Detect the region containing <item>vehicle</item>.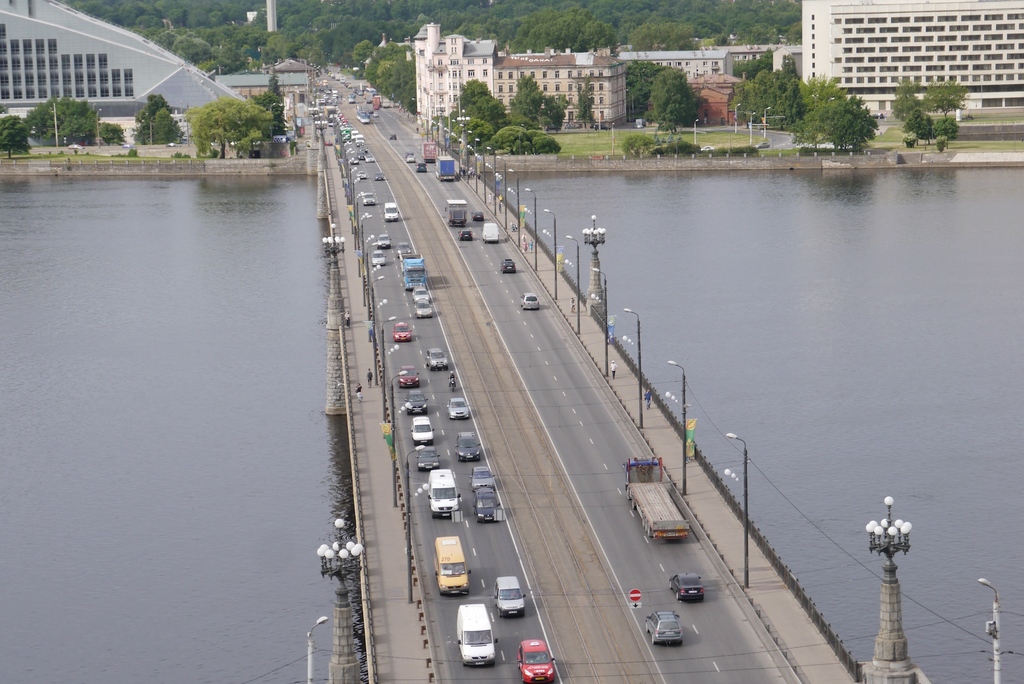
449:373:456:391.
